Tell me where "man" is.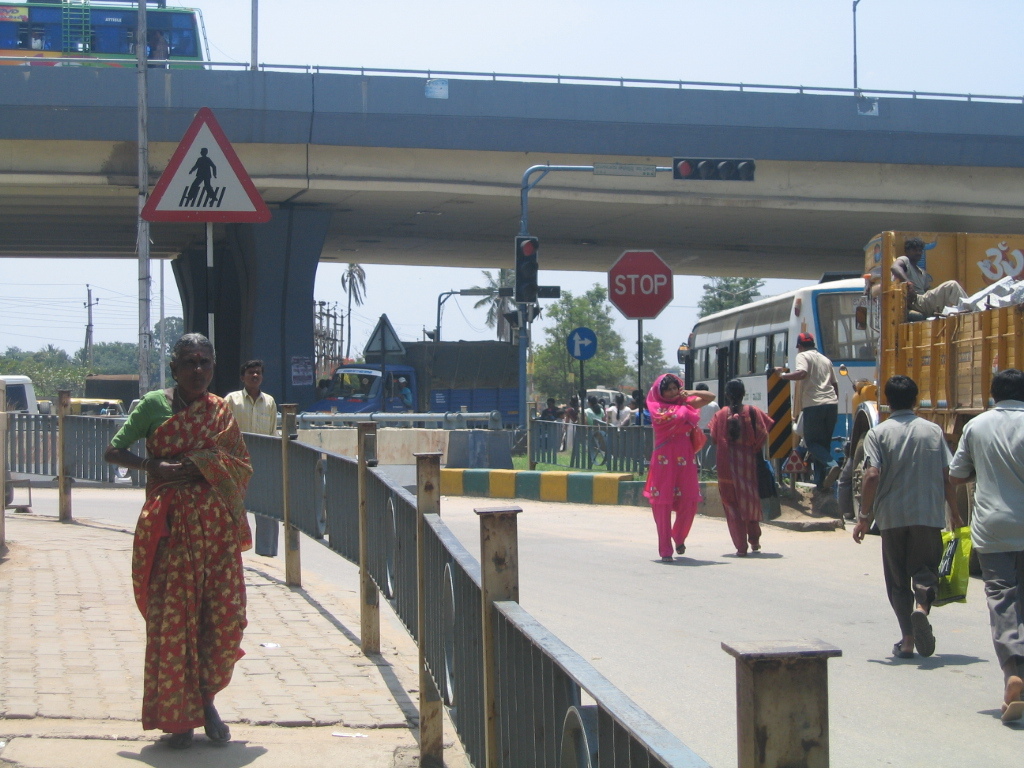
"man" is at pyautogui.locateOnScreen(888, 237, 967, 314).
